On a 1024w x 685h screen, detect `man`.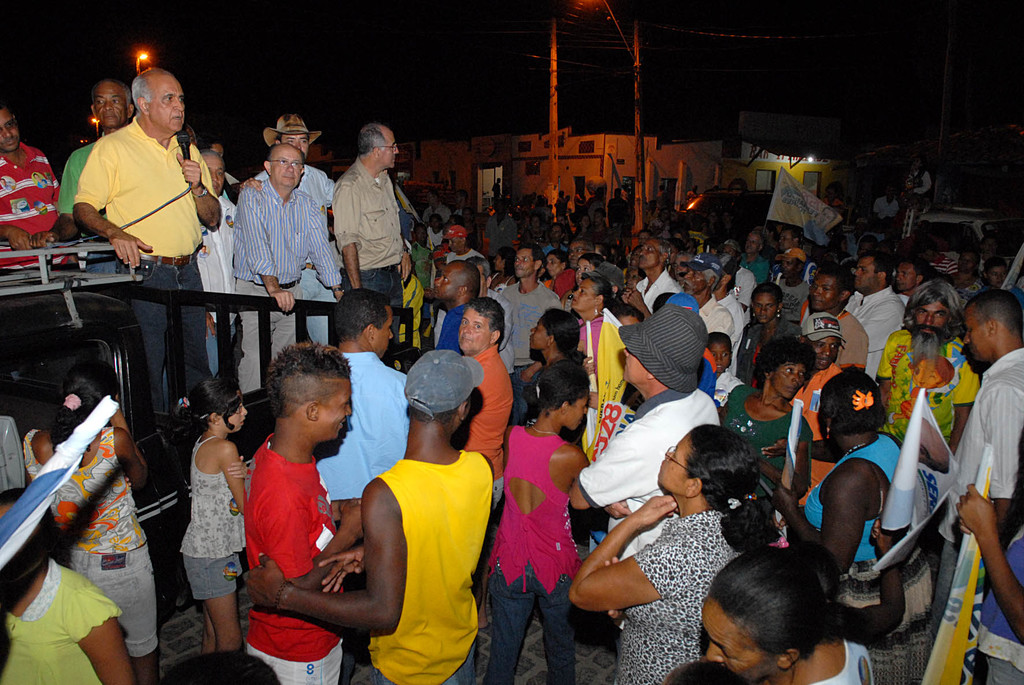
[243,344,364,684].
